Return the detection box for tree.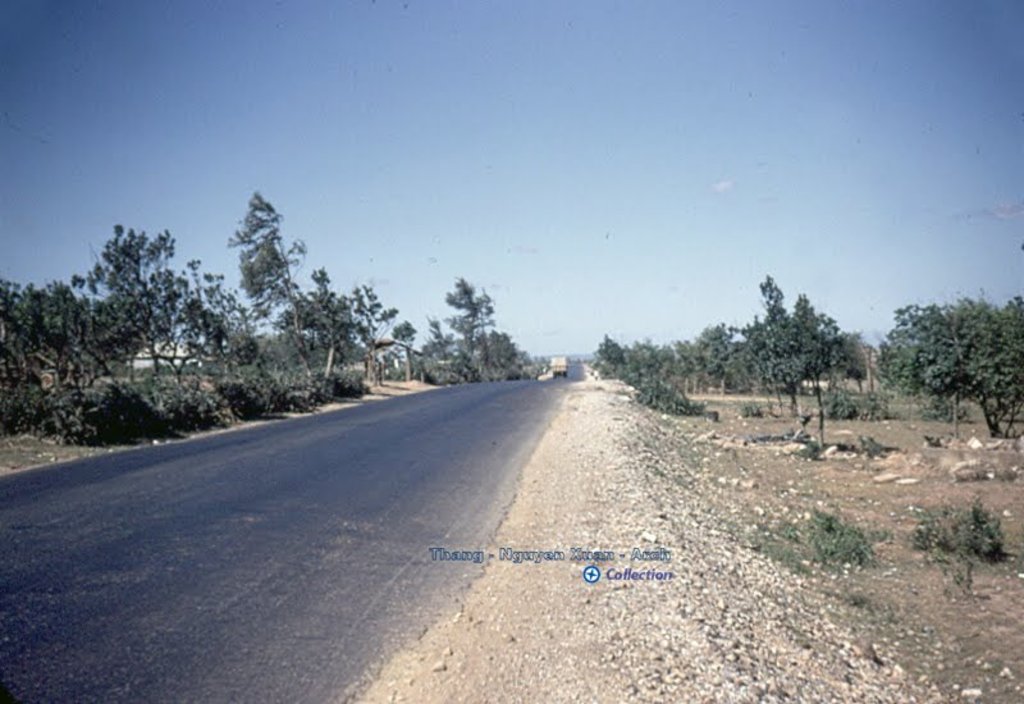
locate(585, 324, 636, 374).
